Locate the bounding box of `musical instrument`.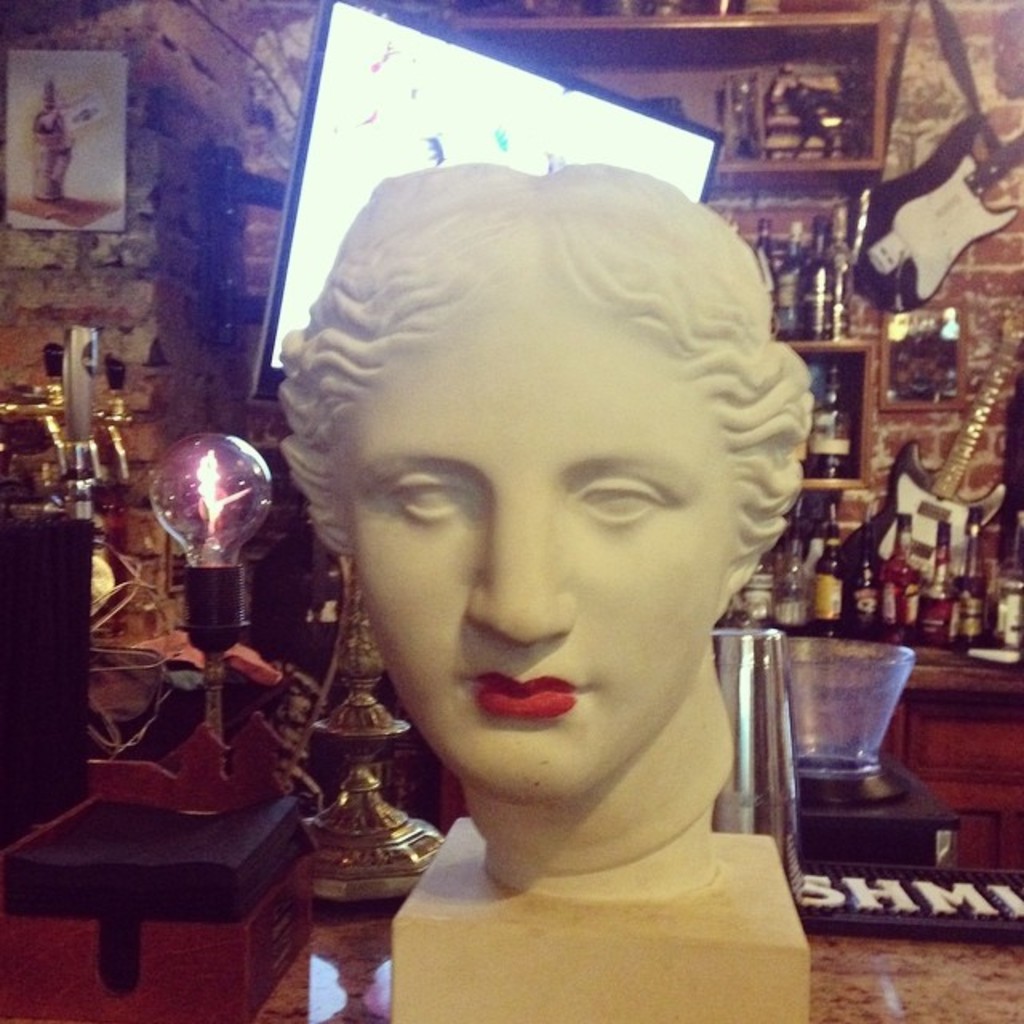
Bounding box: box(843, 114, 1022, 320).
